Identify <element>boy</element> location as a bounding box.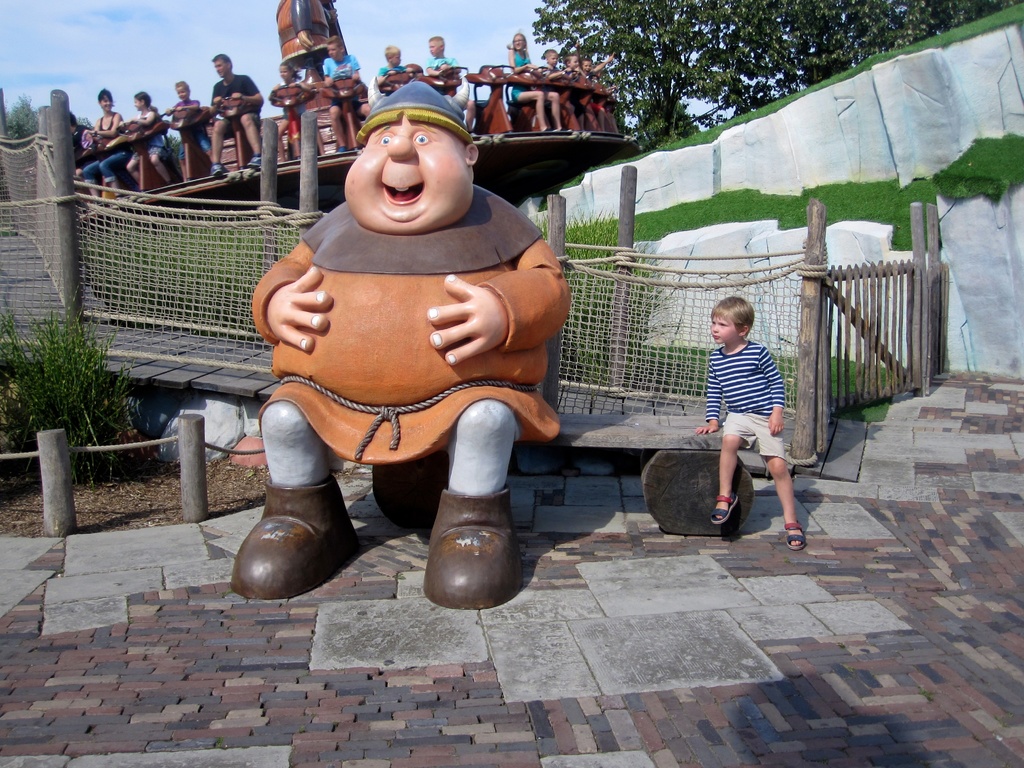
{"x1": 563, "y1": 51, "x2": 603, "y2": 135}.
